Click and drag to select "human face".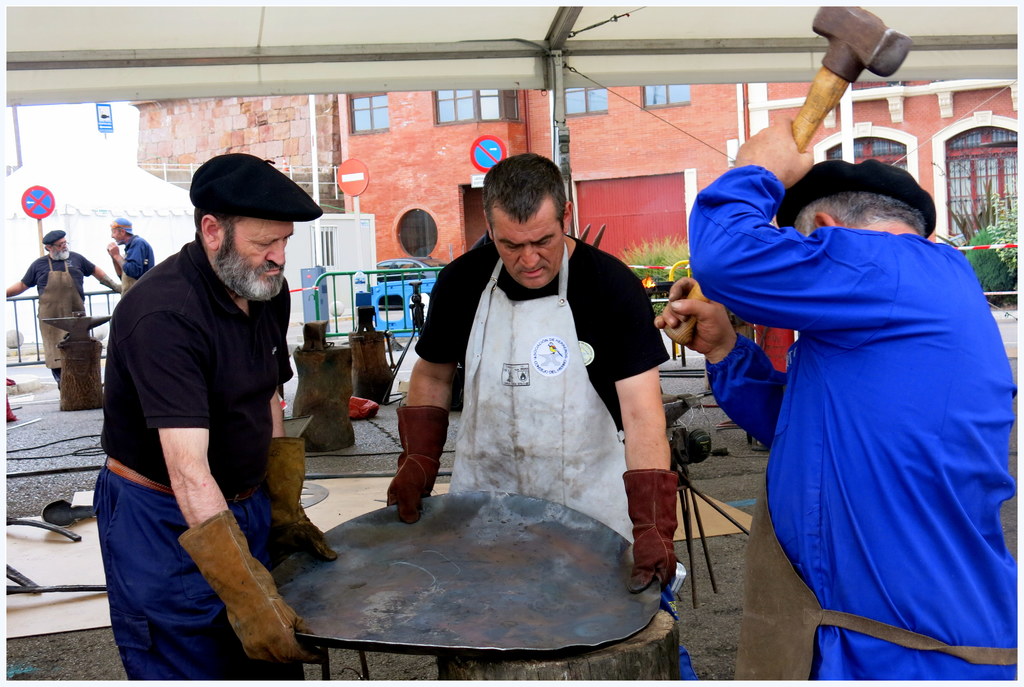
Selection: (x1=52, y1=239, x2=68, y2=259).
